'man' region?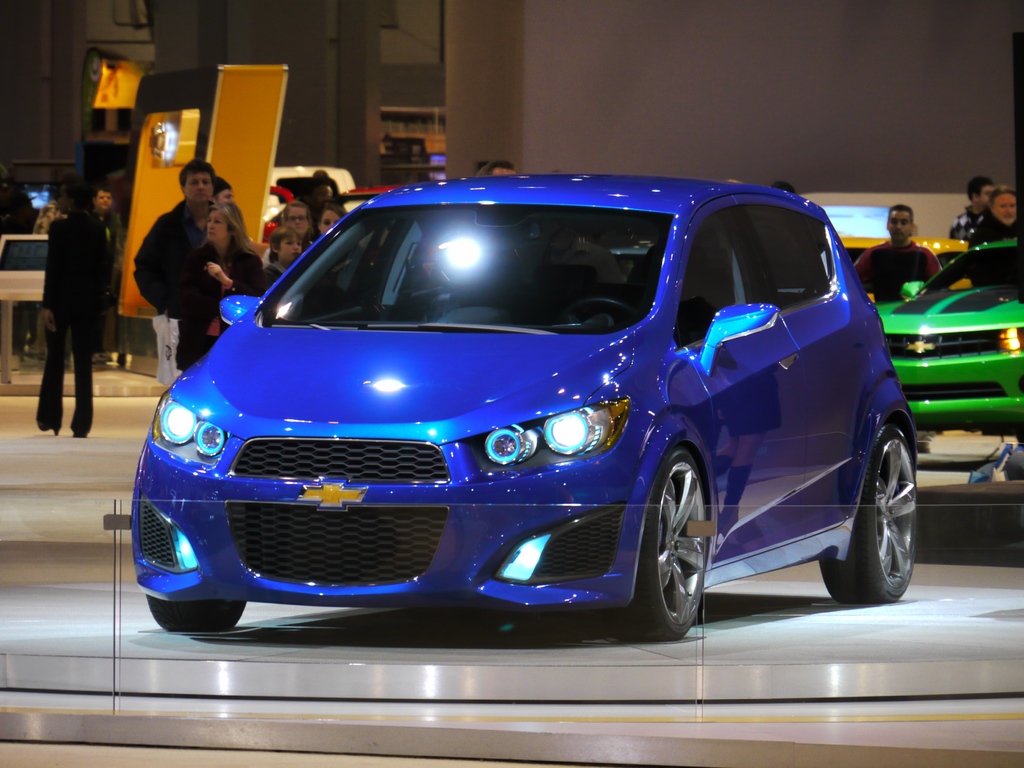
bbox=(129, 158, 227, 311)
